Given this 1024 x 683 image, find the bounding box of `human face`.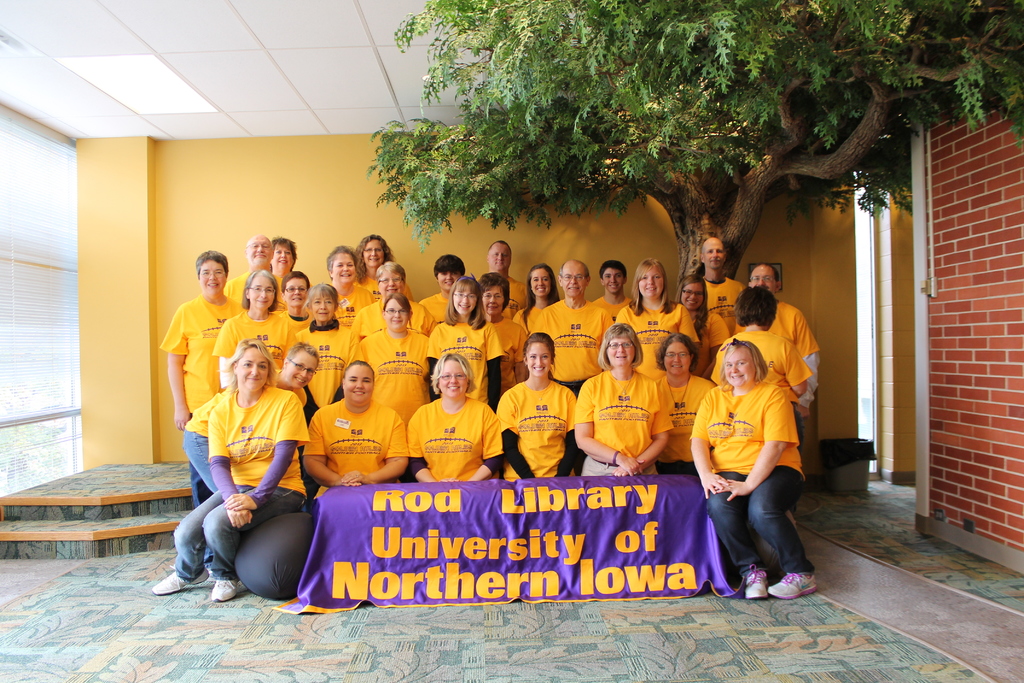
[601, 267, 622, 290].
